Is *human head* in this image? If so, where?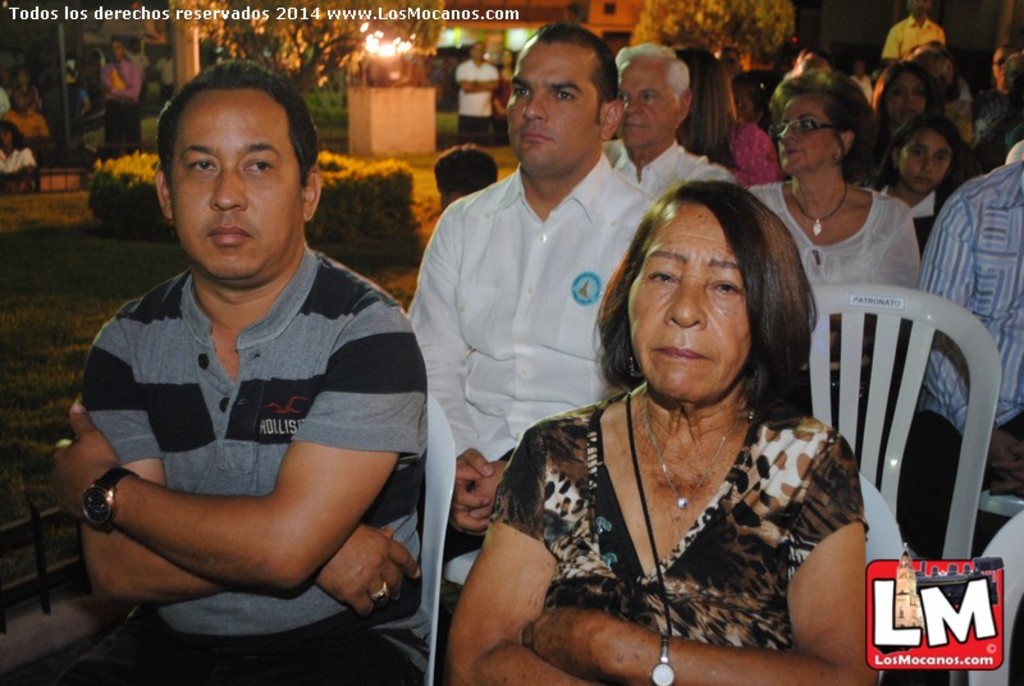
Yes, at 614, 42, 690, 151.
